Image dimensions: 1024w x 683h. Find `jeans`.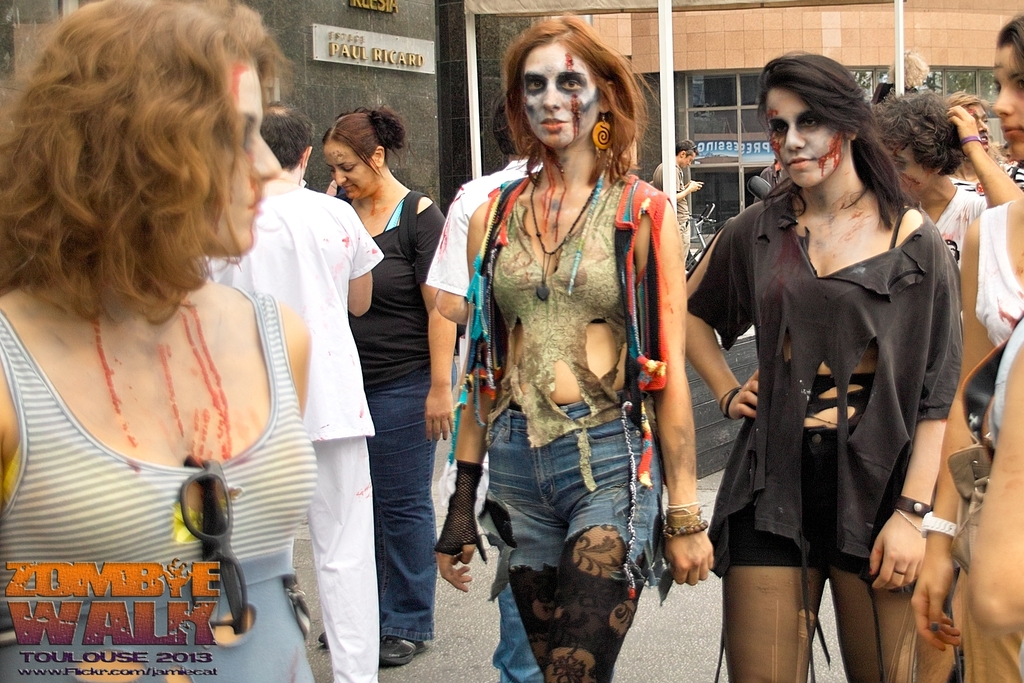
Rect(494, 582, 547, 682).
